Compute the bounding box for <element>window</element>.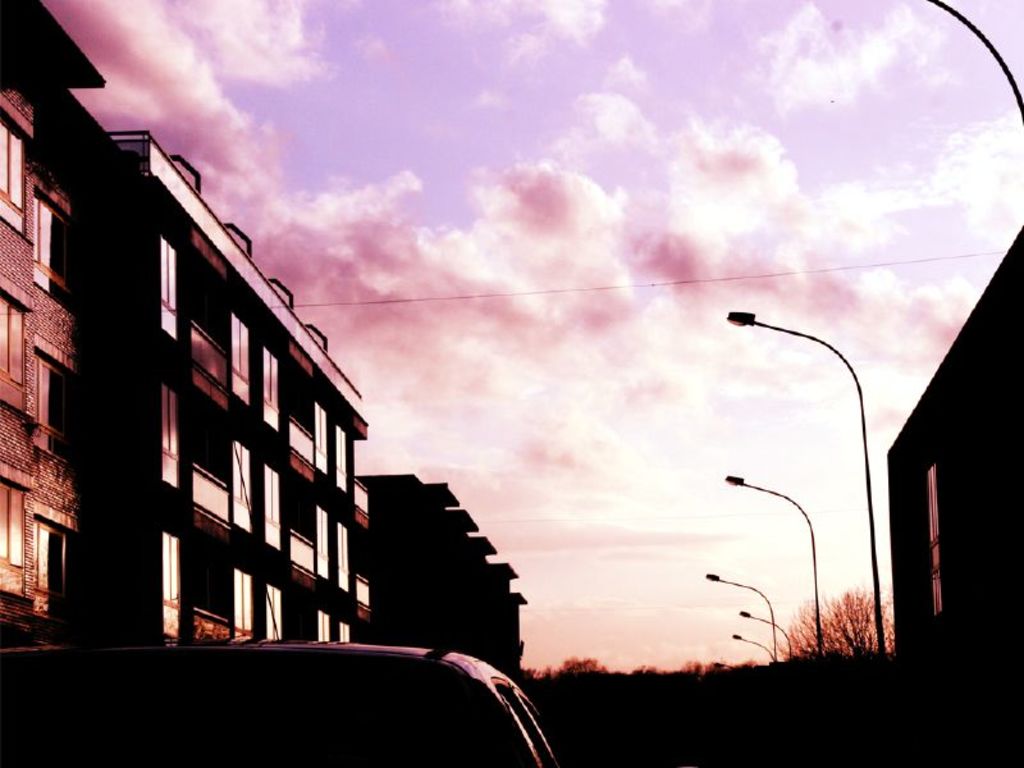
detection(166, 389, 186, 490).
